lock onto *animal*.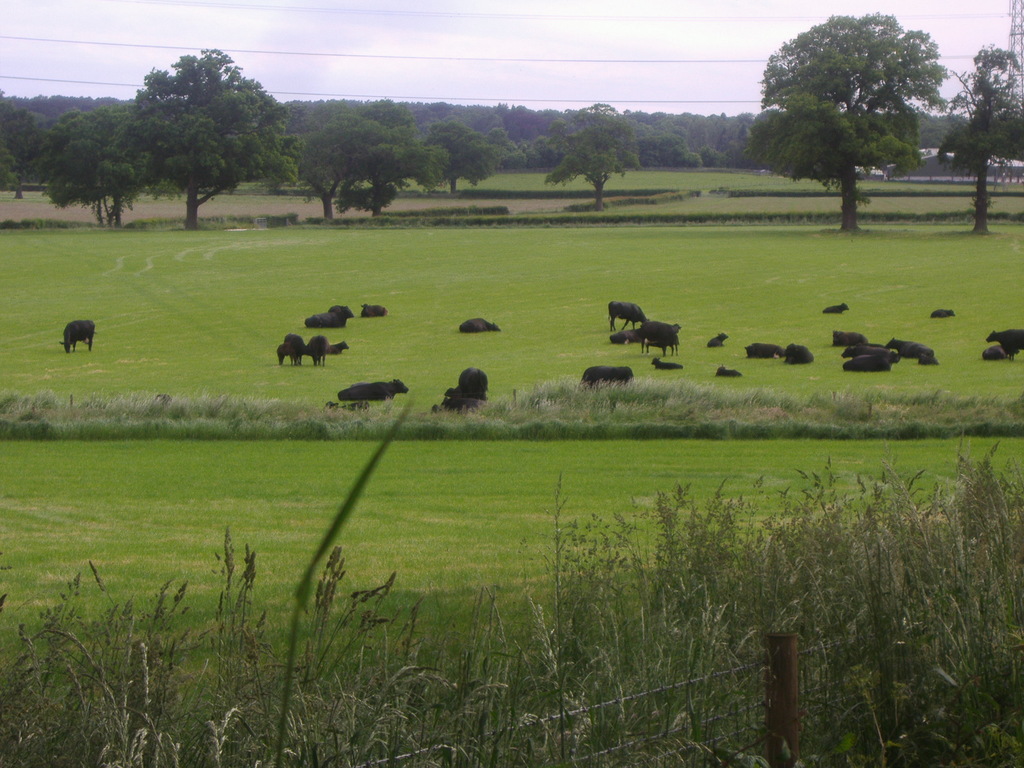
Locked: locate(427, 388, 472, 415).
